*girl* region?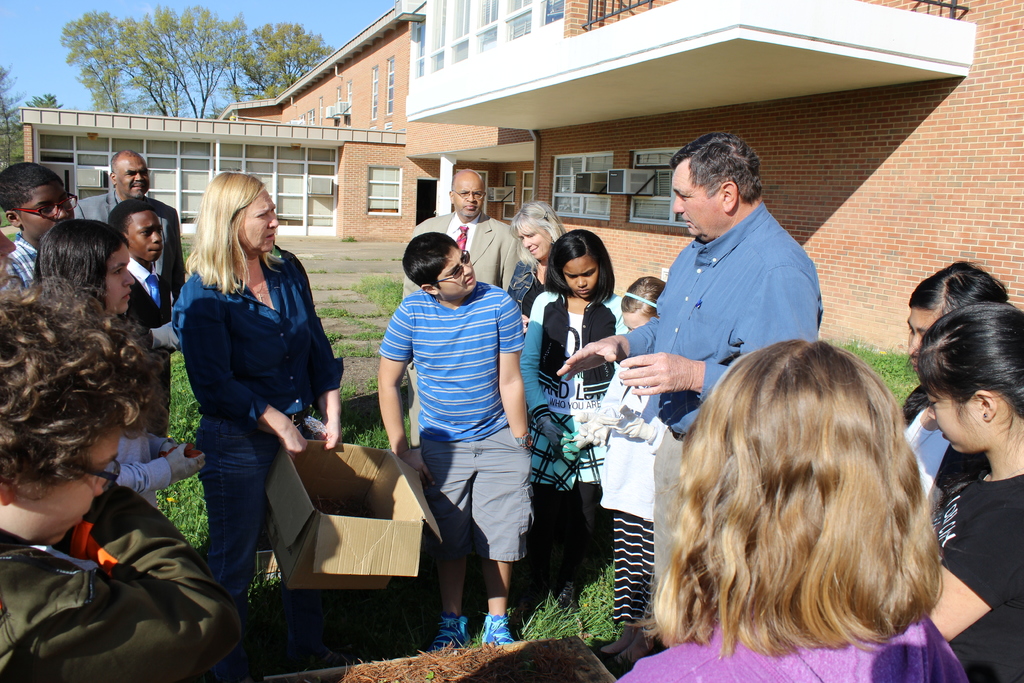
x1=887, y1=256, x2=1009, y2=535
